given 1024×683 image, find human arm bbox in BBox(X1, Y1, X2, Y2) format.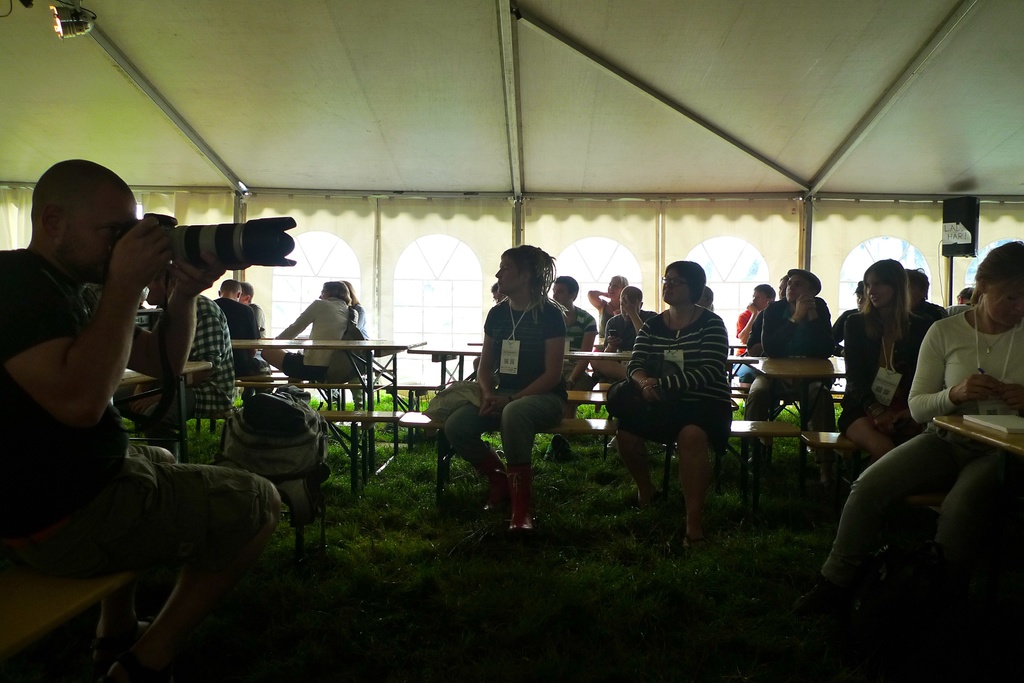
BBox(757, 294, 812, 358).
